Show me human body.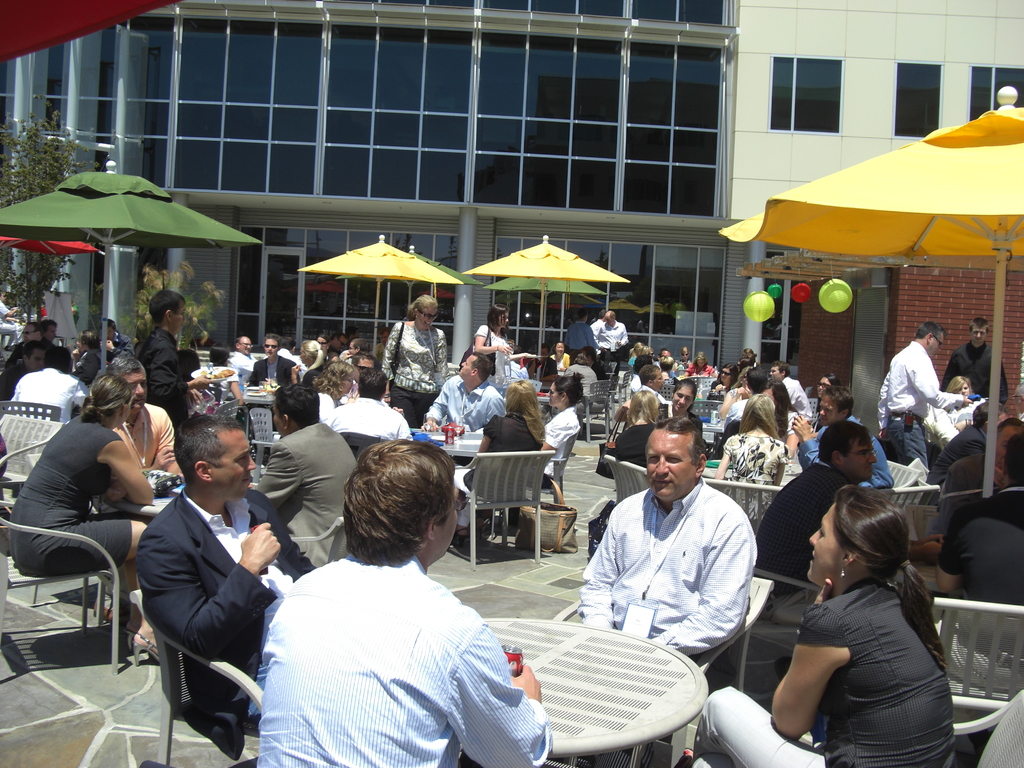
human body is here: detection(757, 417, 883, 593).
